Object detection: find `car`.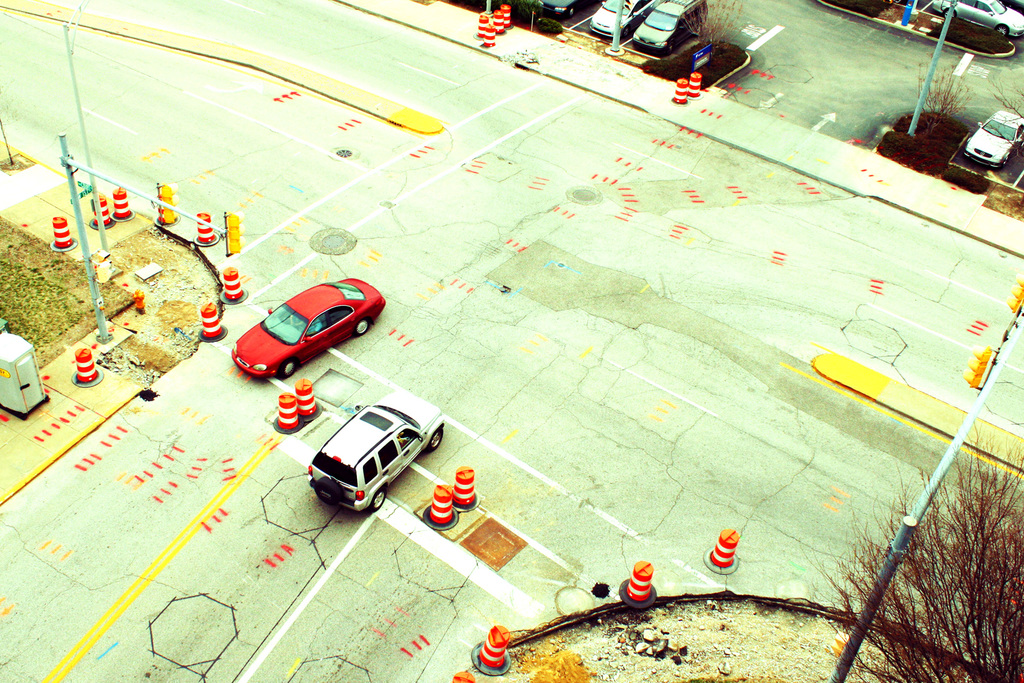
<bbox>229, 273, 388, 378</bbox>.
